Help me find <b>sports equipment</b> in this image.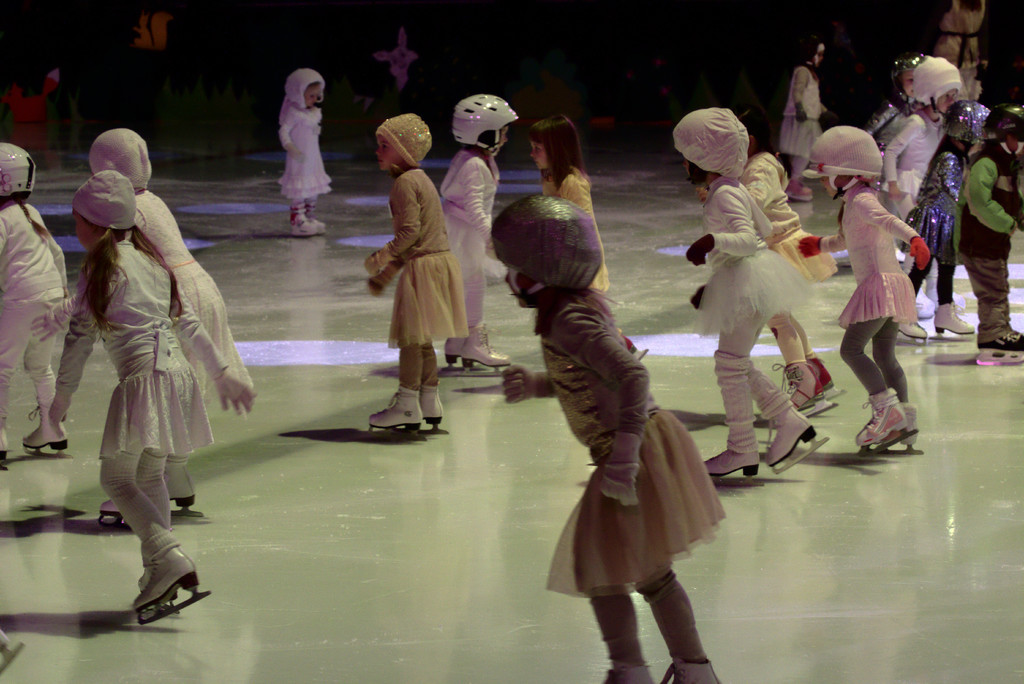
Found it: [left=804, top=355, right=848, bottom=402].
